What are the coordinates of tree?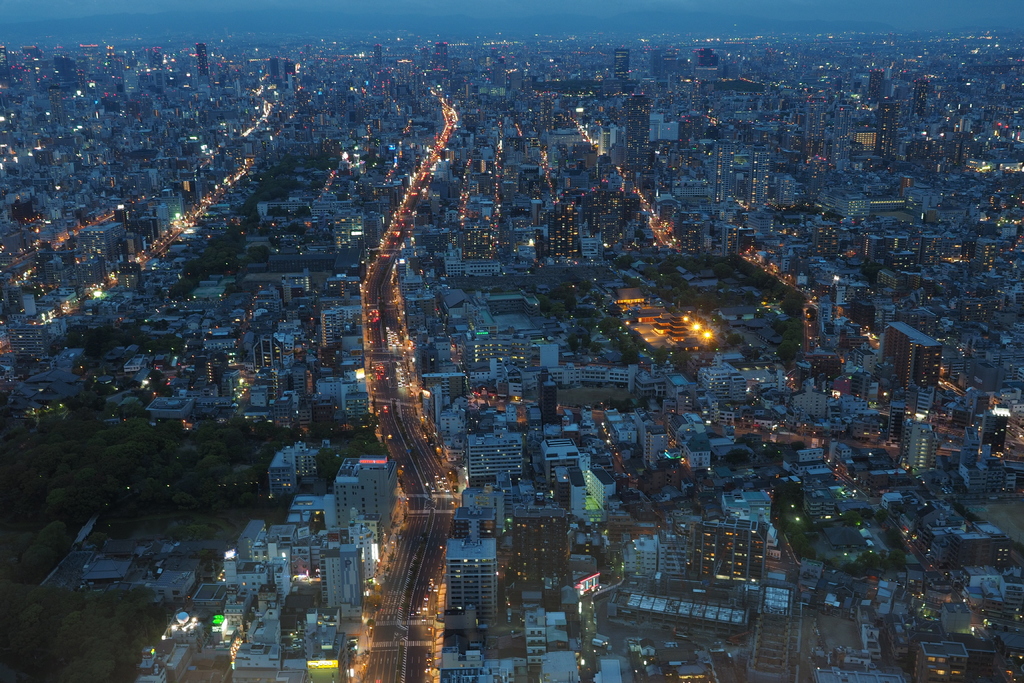
crop(653, 345, 668, 368).
